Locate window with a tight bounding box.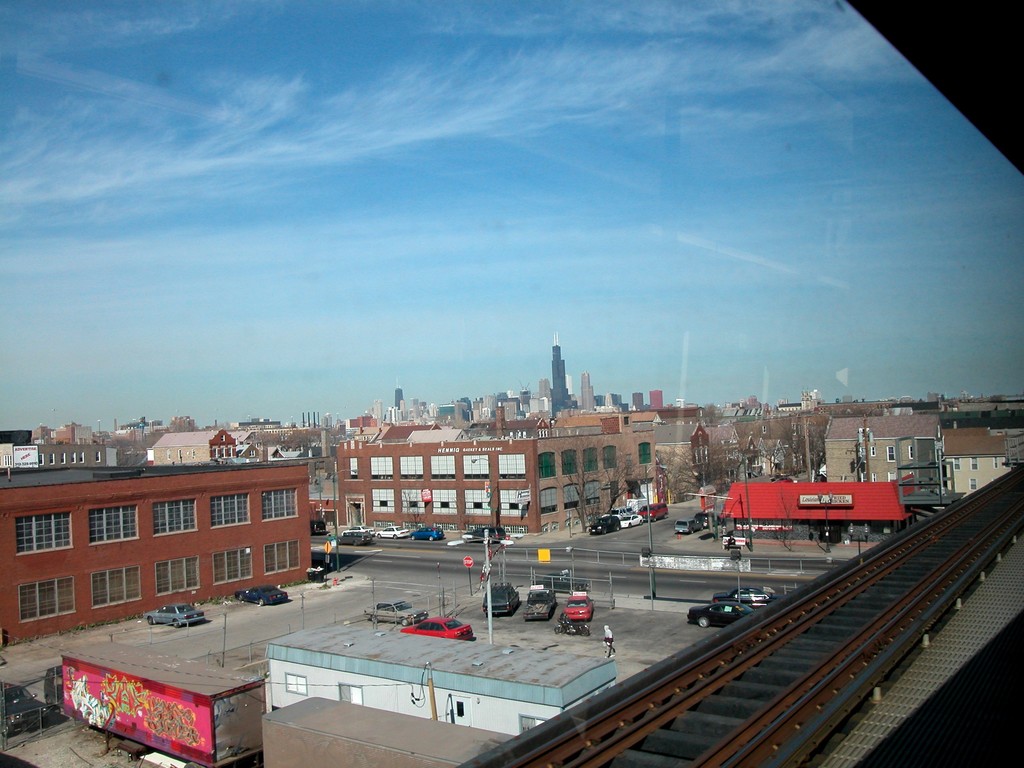
(584,482,598,502).
